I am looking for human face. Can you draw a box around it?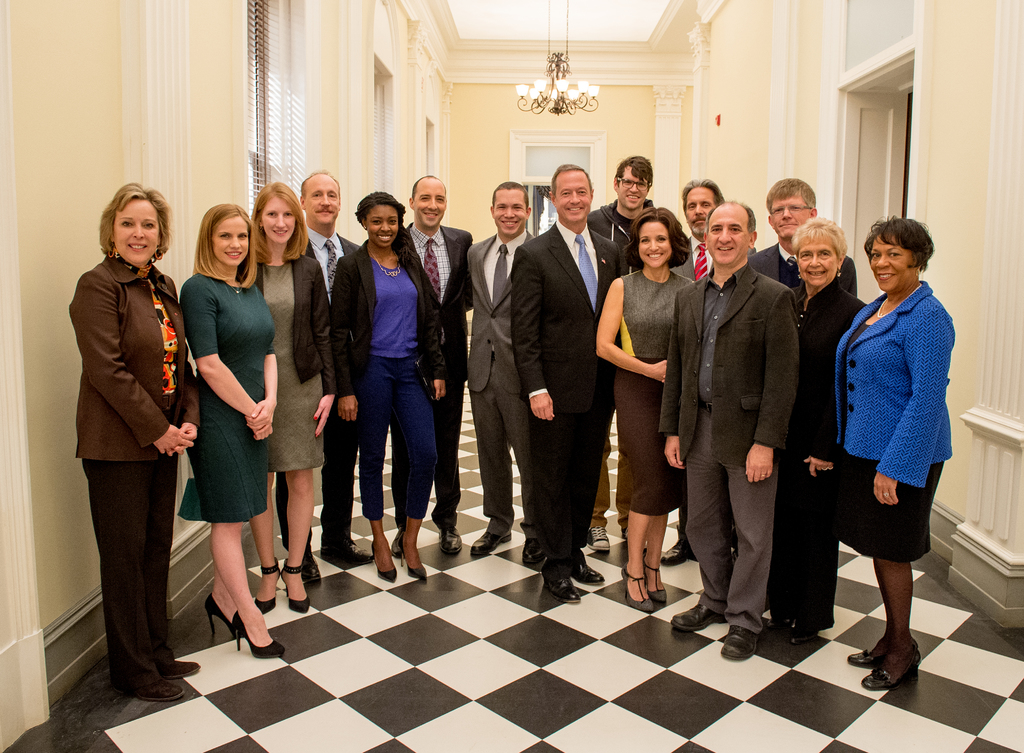
Sure, the bounding box is 555:170:593:218.
